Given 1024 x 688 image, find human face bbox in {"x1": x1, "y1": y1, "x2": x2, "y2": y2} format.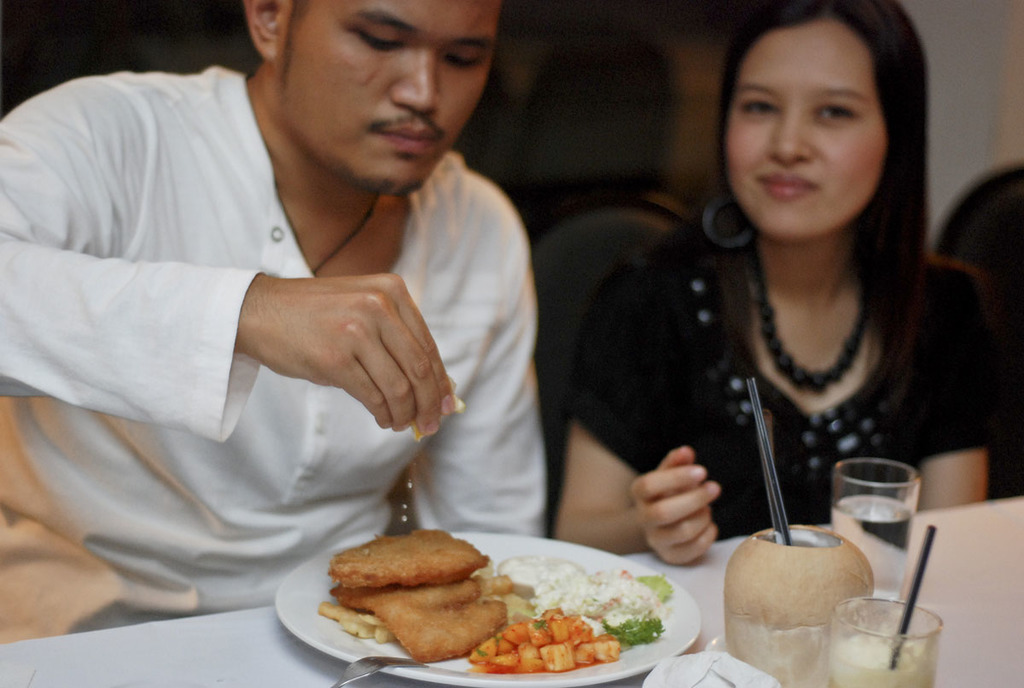
{"x1": 725, "y1": 20, "x2": 887, "y2": 246}.
